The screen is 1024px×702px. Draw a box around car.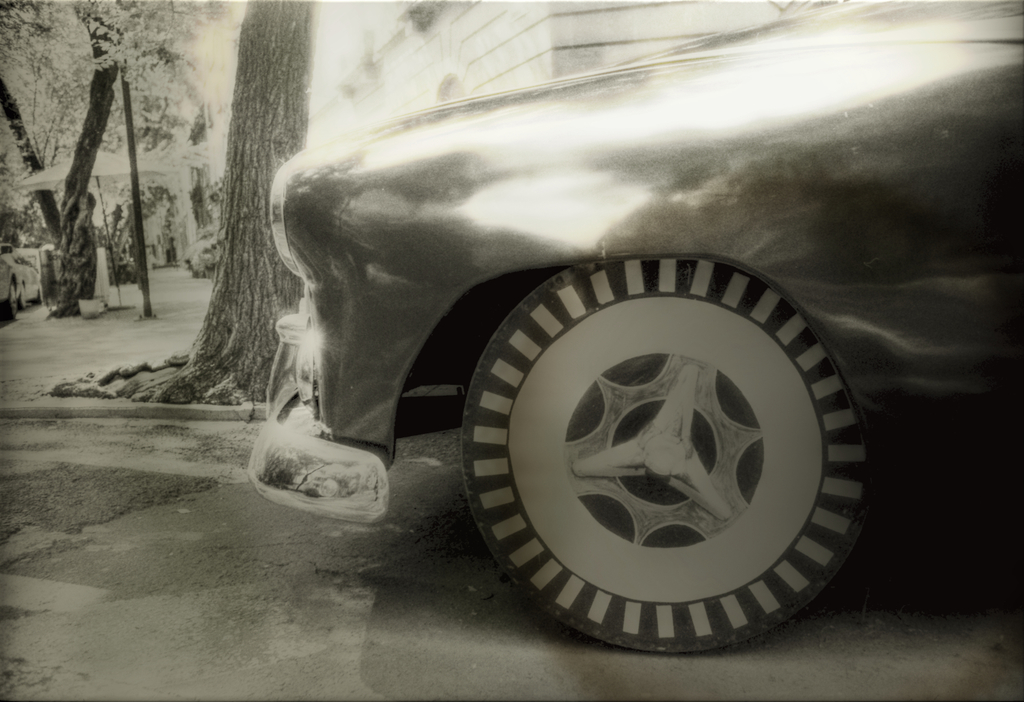
<box>5,256,41,299</box>.
